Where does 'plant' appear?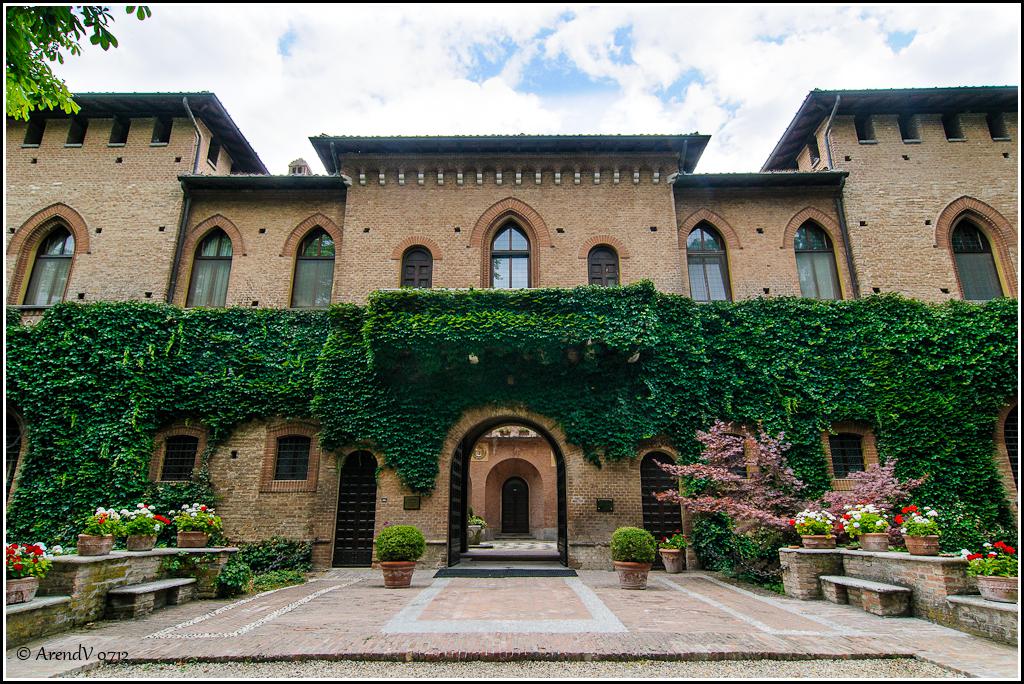
Appears at {"x1": 0, "y1": 534, "x2": 57, "y2": 586}.
